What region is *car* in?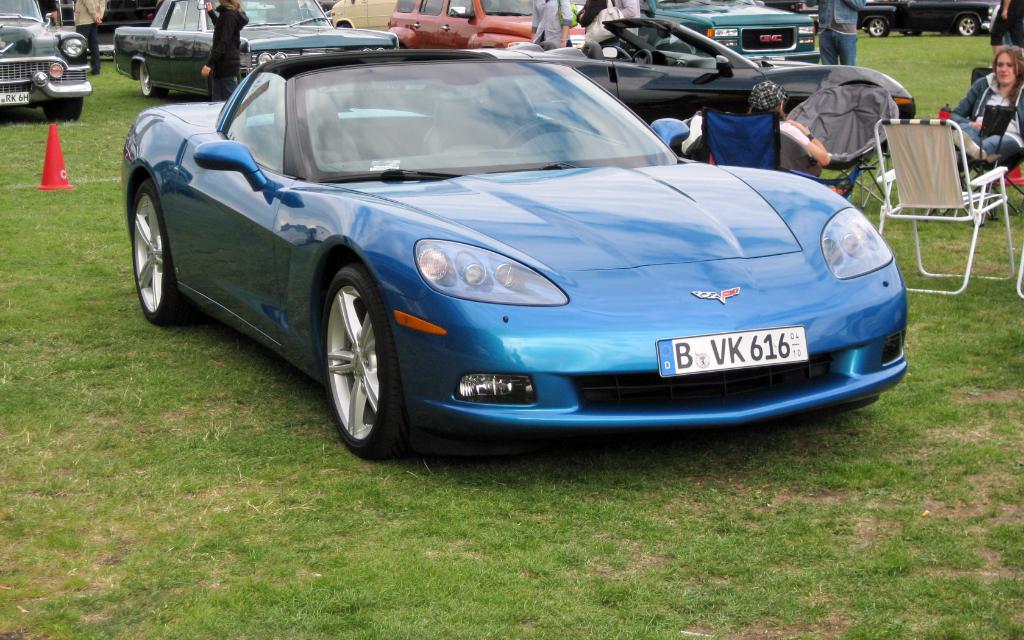
(left=639, top=0, right=822, bottom=61).
